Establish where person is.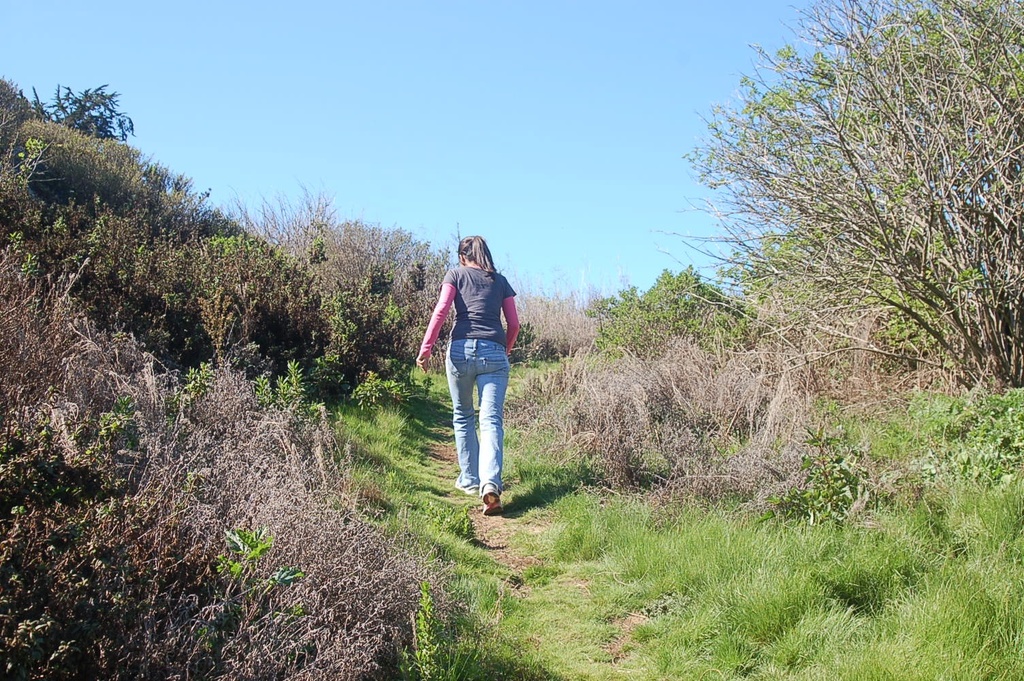
Established at (416,238,517,514).
